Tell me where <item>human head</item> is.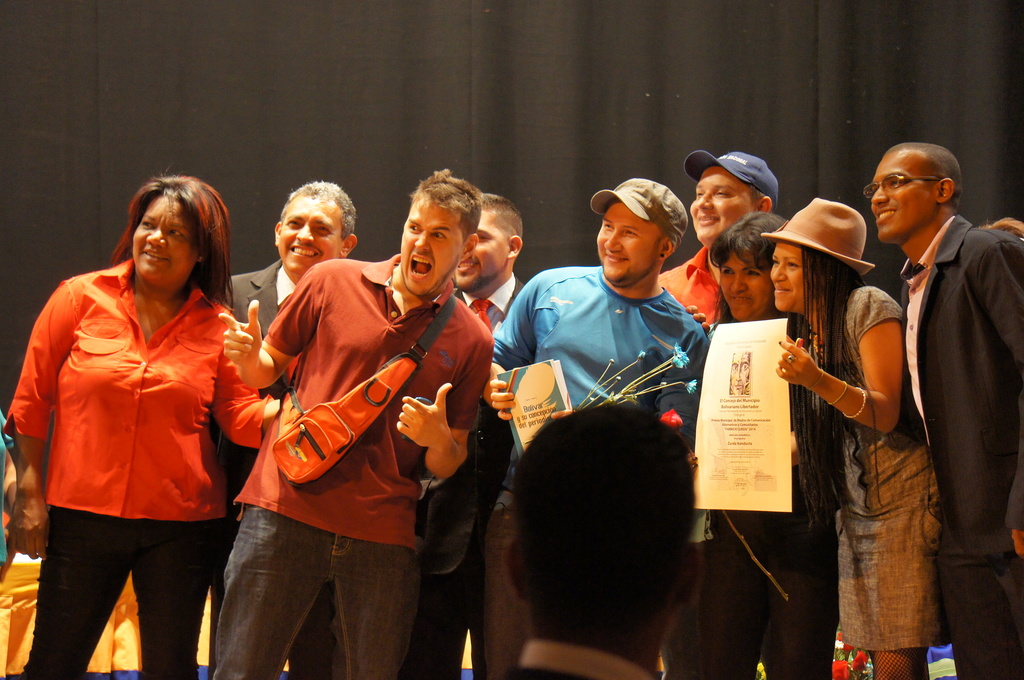
<item>human head</item> is at crop(605, 168, 694, 277).
